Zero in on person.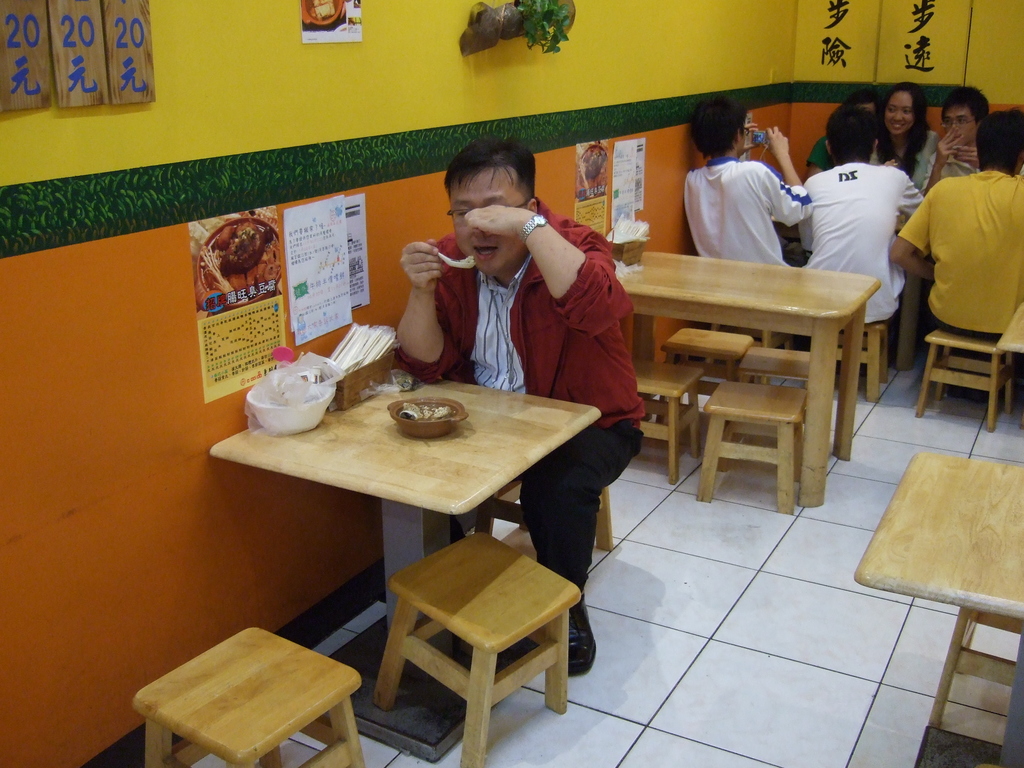
Zeroed in: pyautogui.locateOnScreen(676, 94, 807, 287).
